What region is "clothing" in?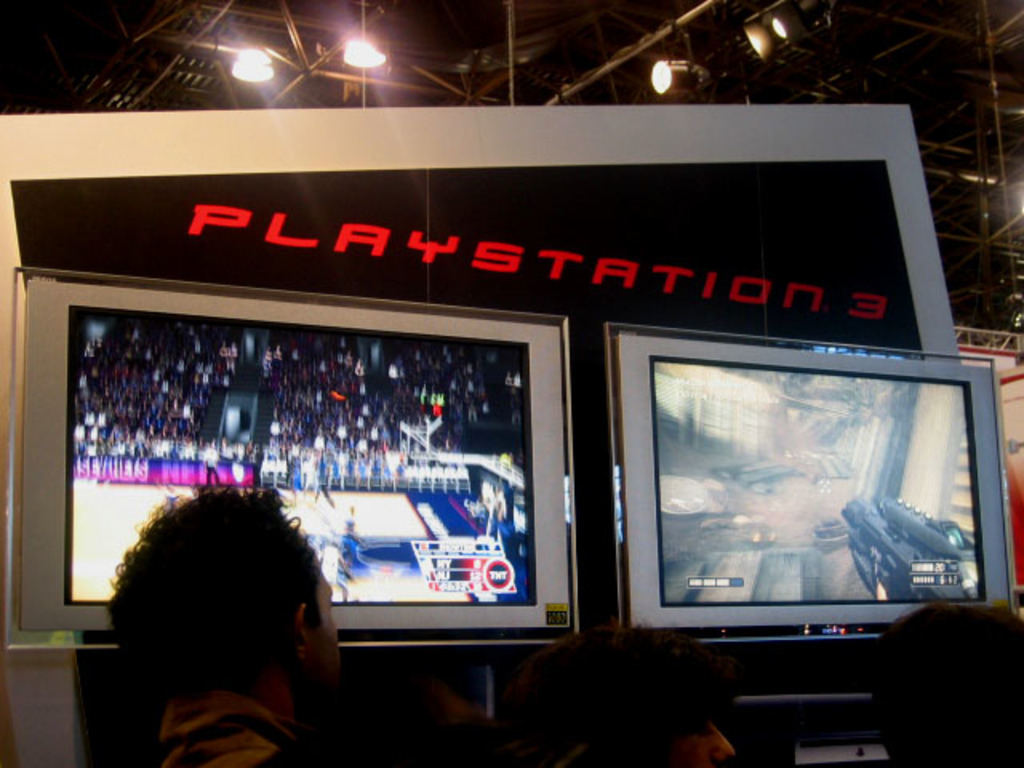
(142,690,322,766).
